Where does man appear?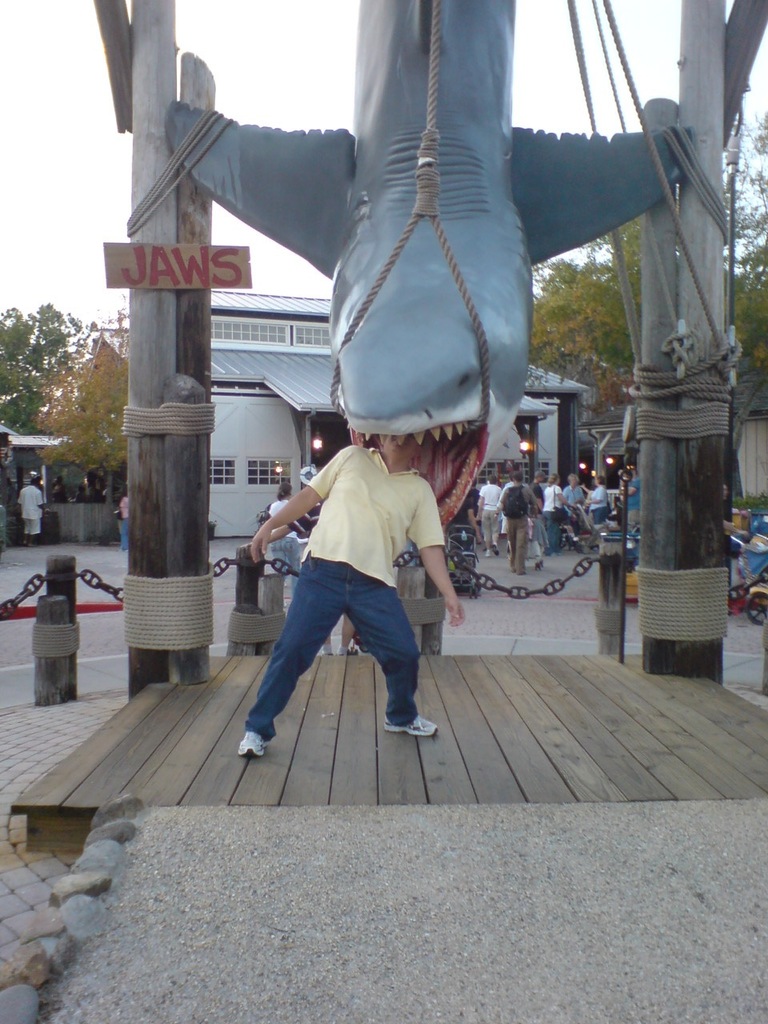
Appears at rect(720, 482, 750, 554).
